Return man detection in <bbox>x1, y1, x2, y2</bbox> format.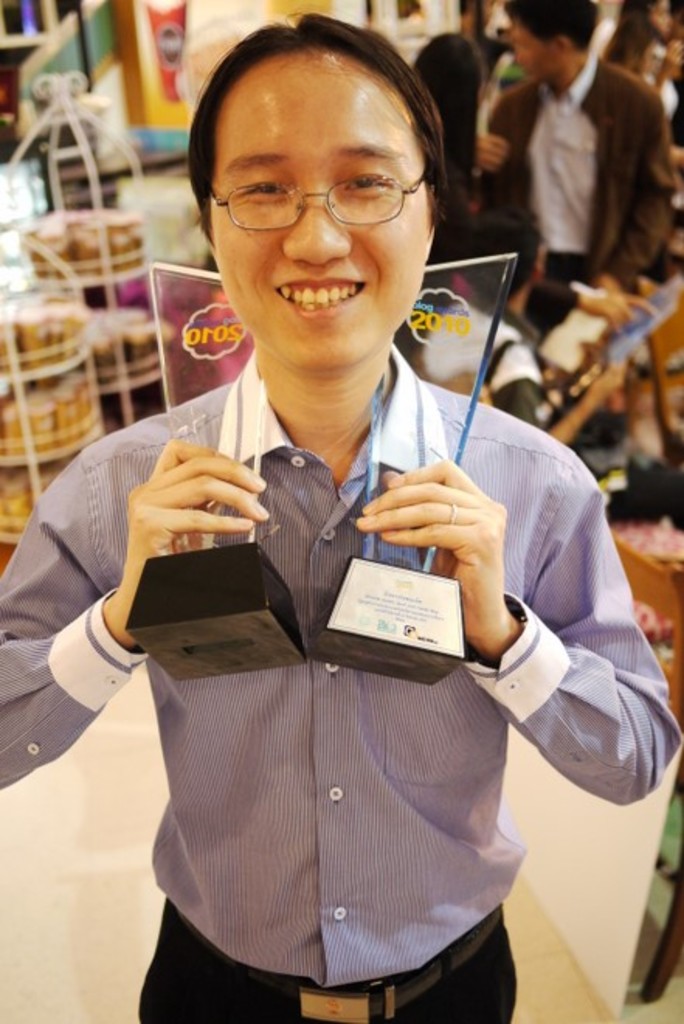
<bbox>490, 0, 682, 351</bbox>.
